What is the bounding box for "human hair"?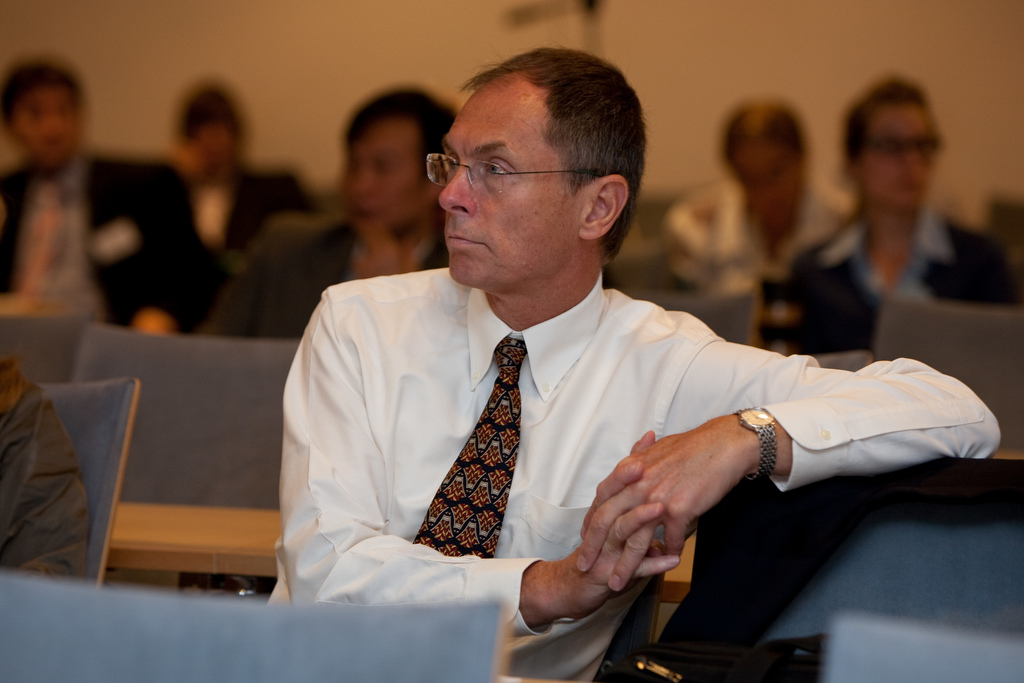
<box>172,81,244,161</box>.
